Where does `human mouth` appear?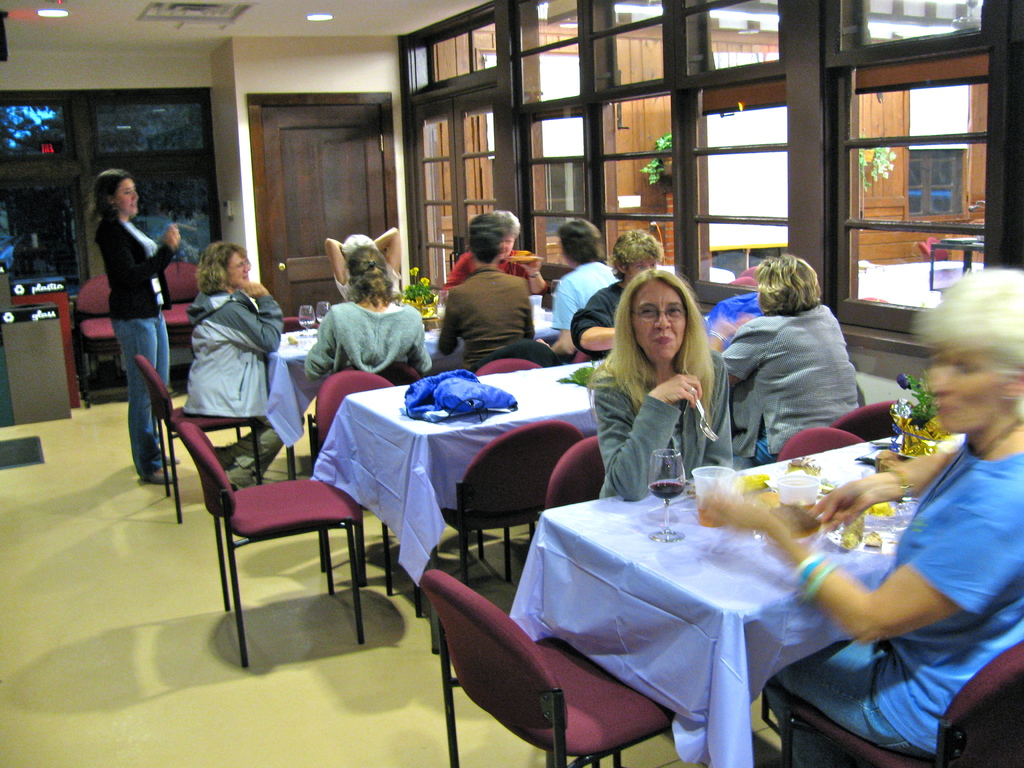
Appears at {"left": 651, "top": 333, "right": 672, "bottom": 348}.
